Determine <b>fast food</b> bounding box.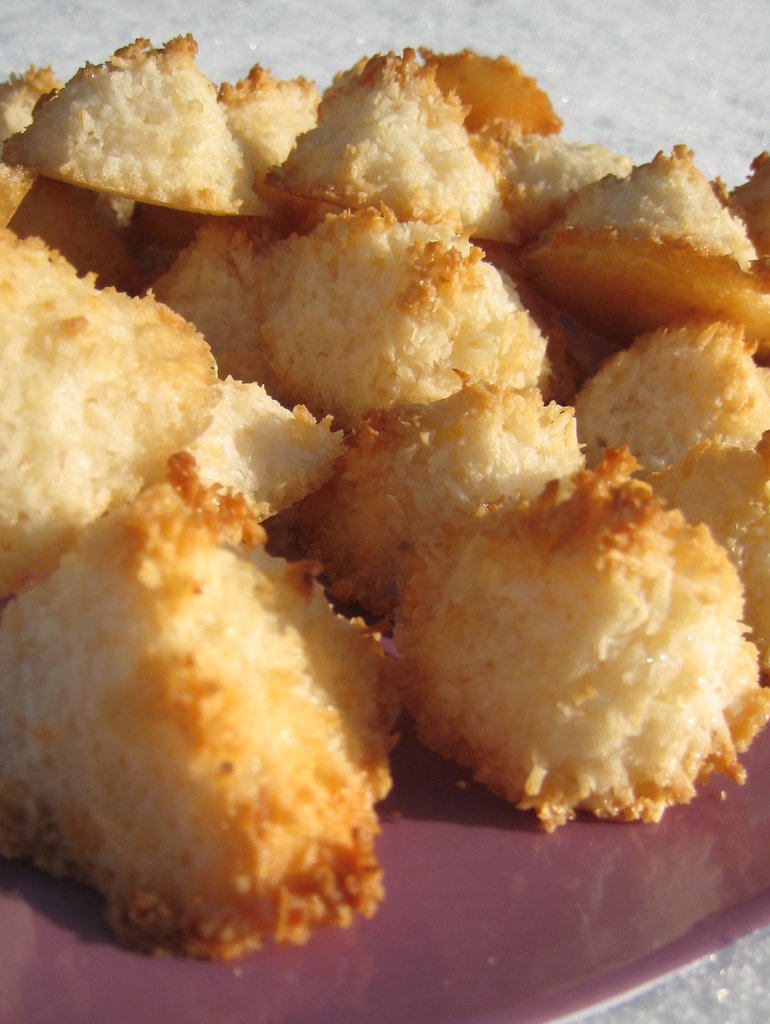
Determined: 0, 449, 391, 980.
